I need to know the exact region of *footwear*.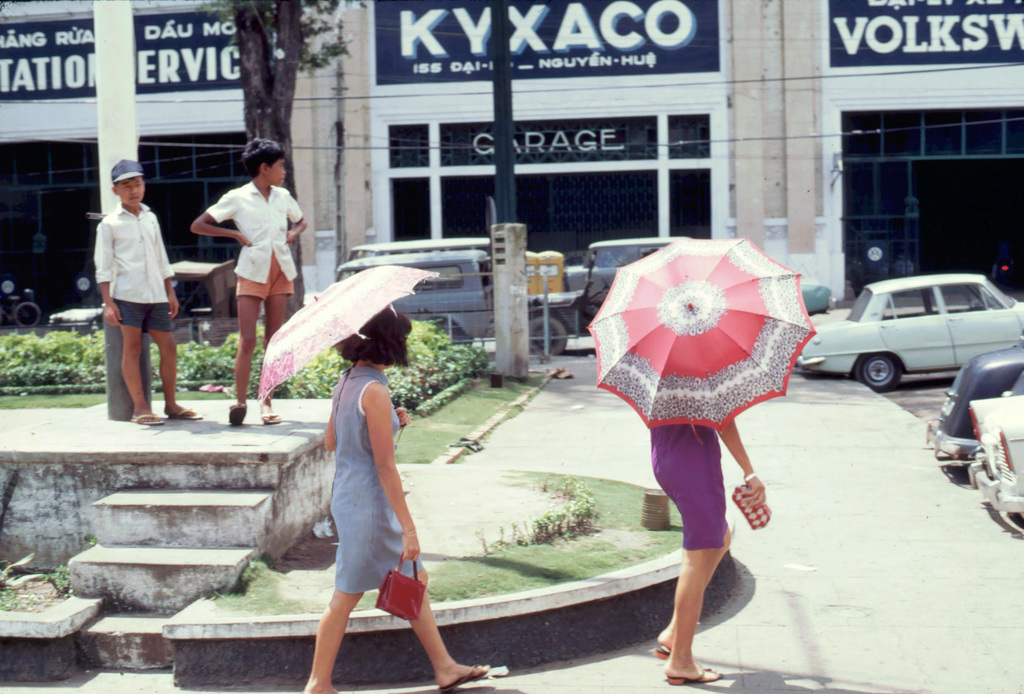
Region: locate(168, 406, 205, 423).
